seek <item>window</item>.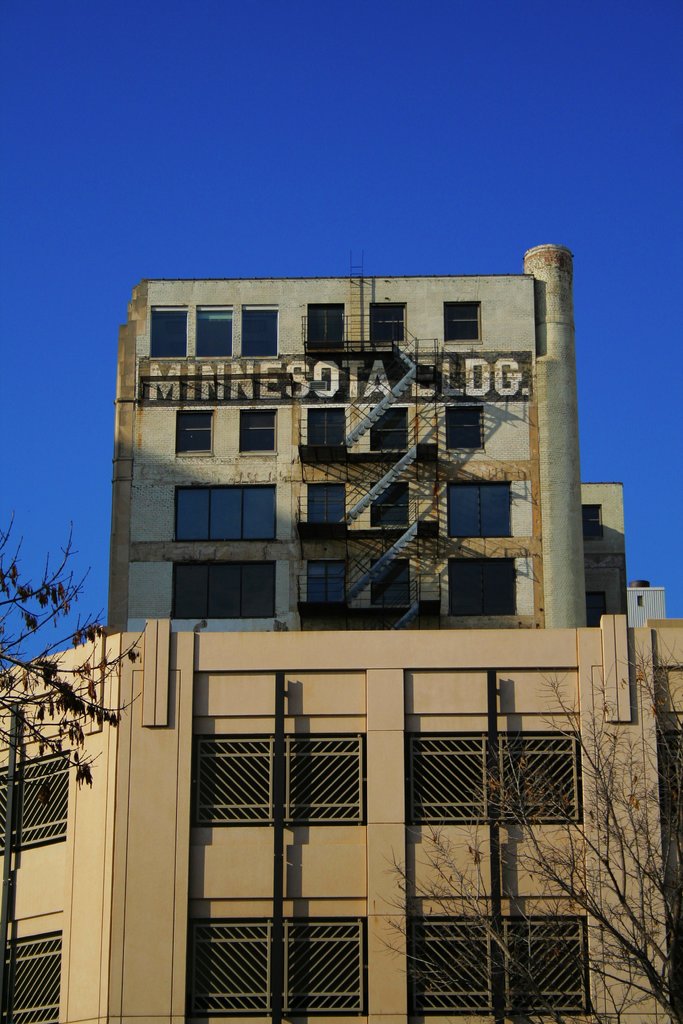
box=[308, 301, 343, 352].
